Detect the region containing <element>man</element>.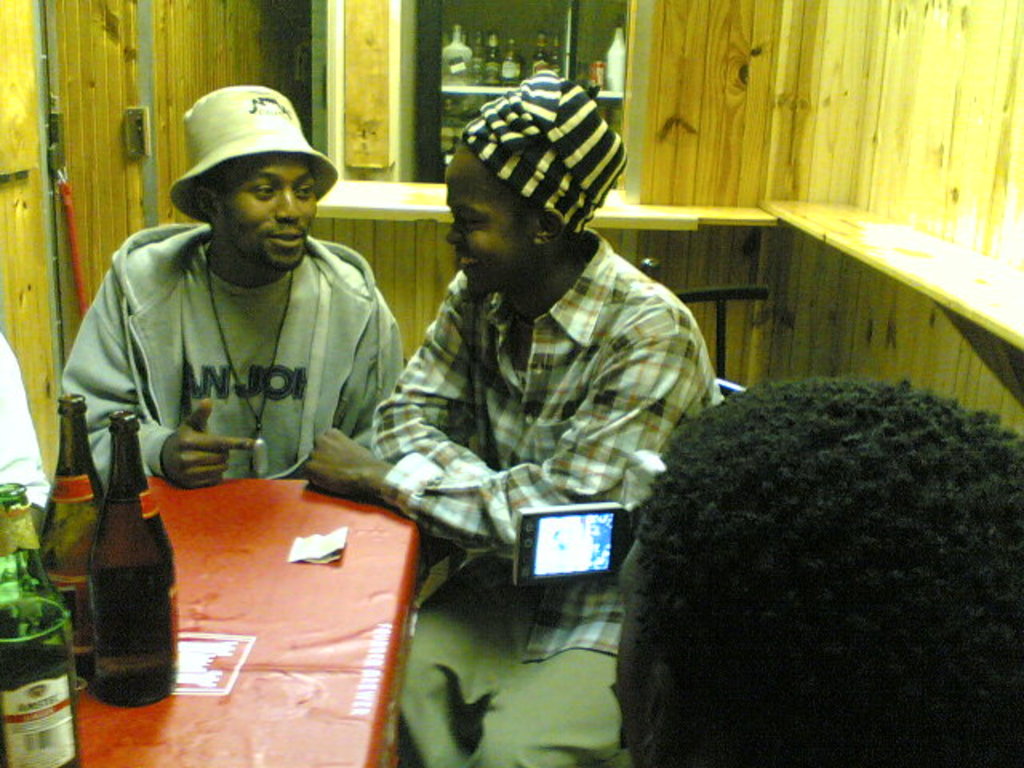
rect(50, 102, 418, 555).
